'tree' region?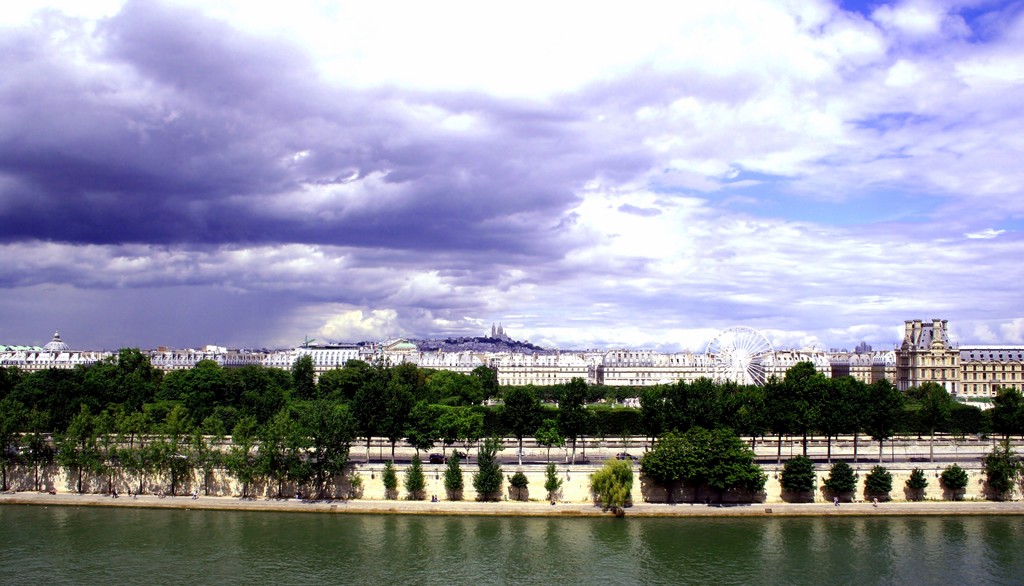
l=289, t=349, r=321, b=399
